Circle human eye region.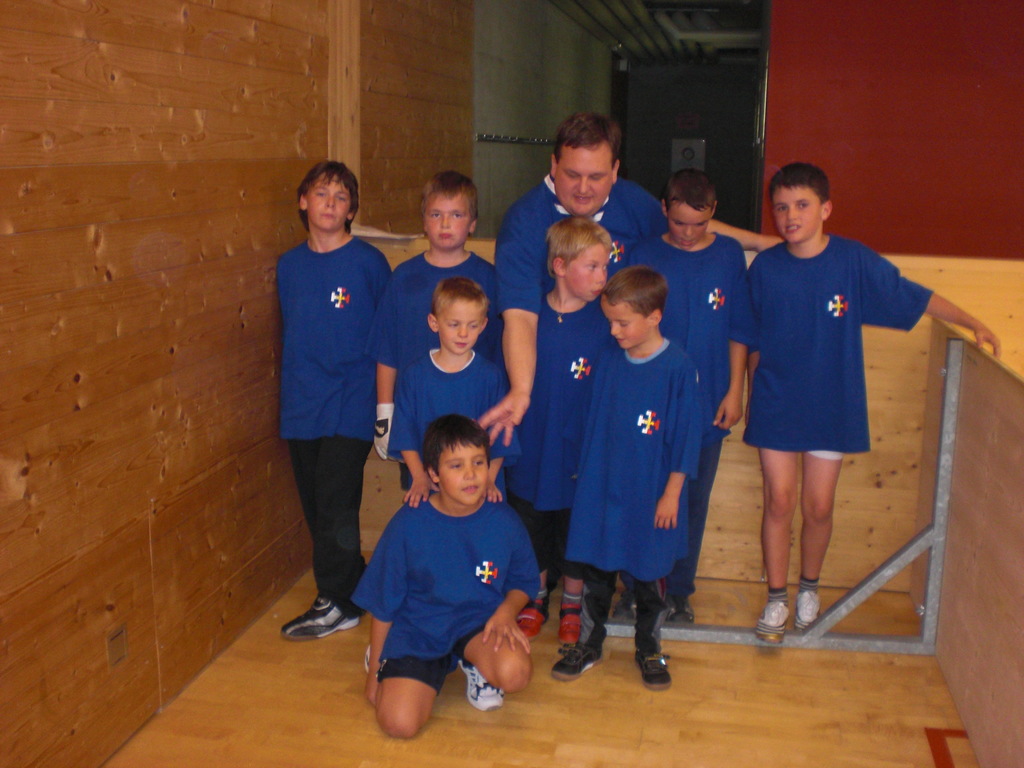
Region: l=335, t=195, r=348, b=203.
